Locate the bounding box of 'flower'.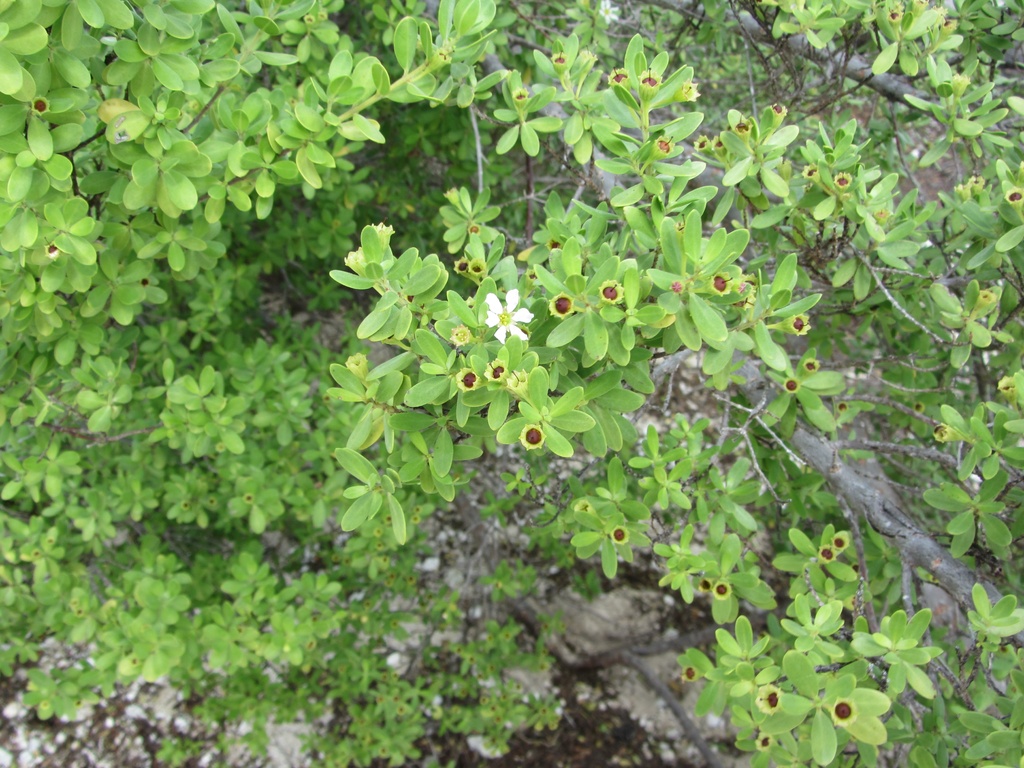
Bounding box: 803/161/819/182.
